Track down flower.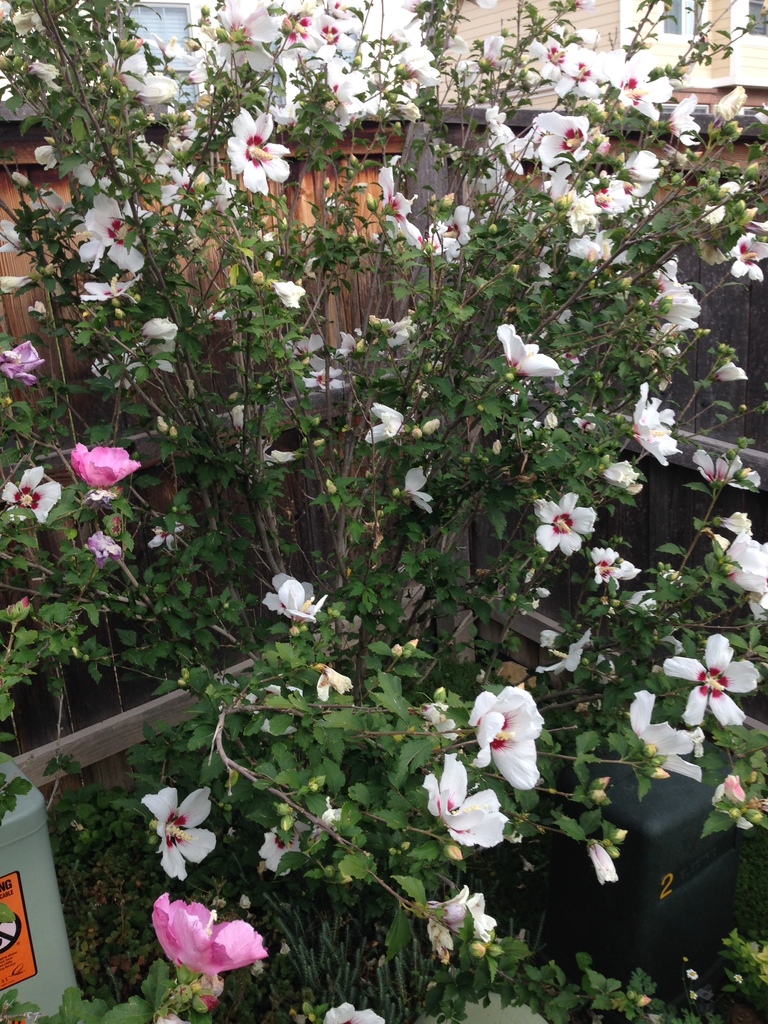
Tracked to BBox(131, 788, 218, 891).
